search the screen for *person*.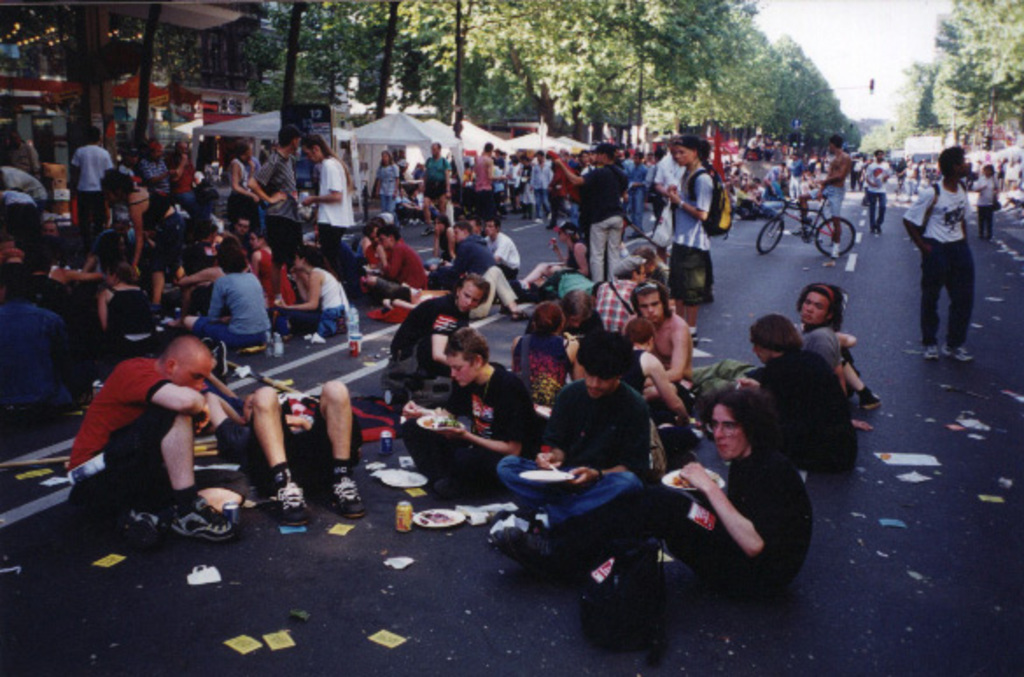
Found at detection(93, 255, 159, 360).
